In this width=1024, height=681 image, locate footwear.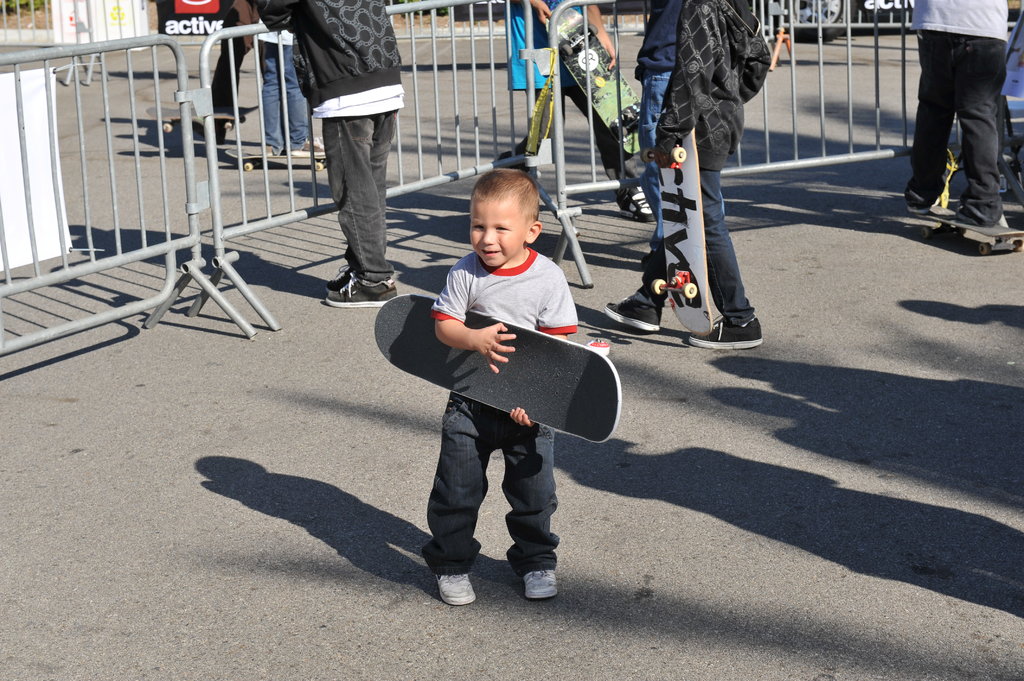
Bounding box: crop(685, 314, 765, 353).
